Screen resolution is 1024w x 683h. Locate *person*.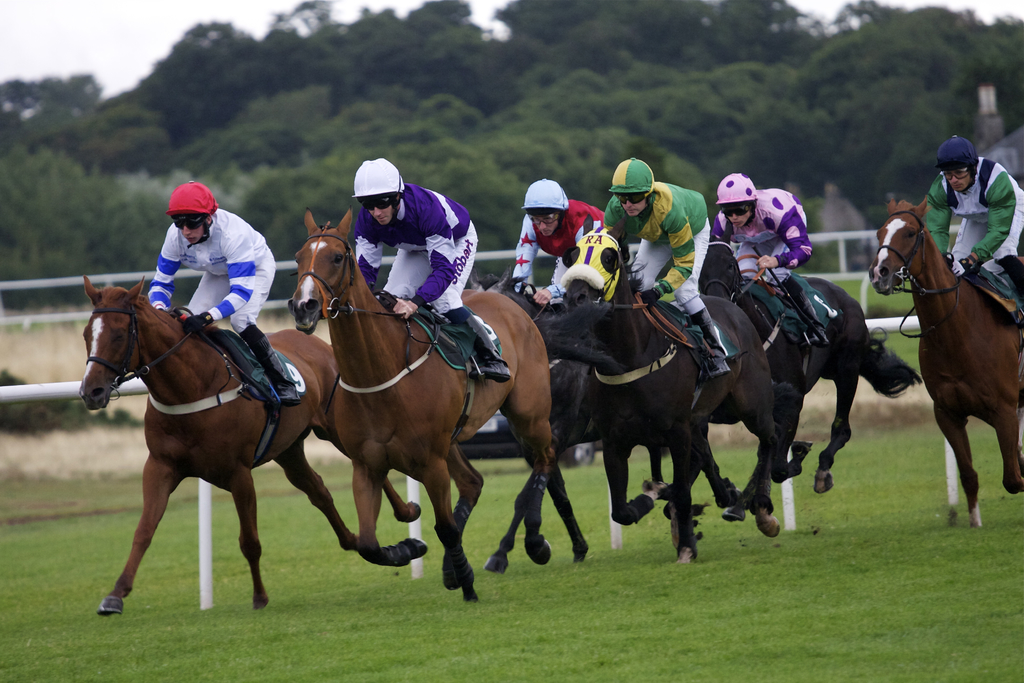
box(710, 172, 829, 349).
